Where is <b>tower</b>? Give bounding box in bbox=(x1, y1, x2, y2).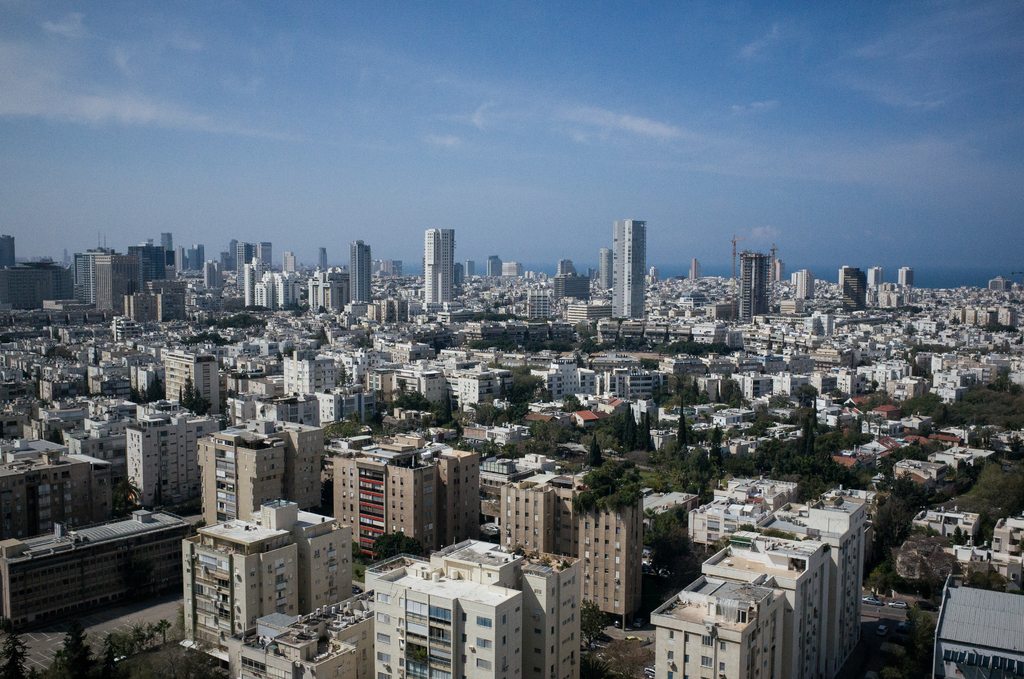
bbox=(611, 221, 647, 317).
